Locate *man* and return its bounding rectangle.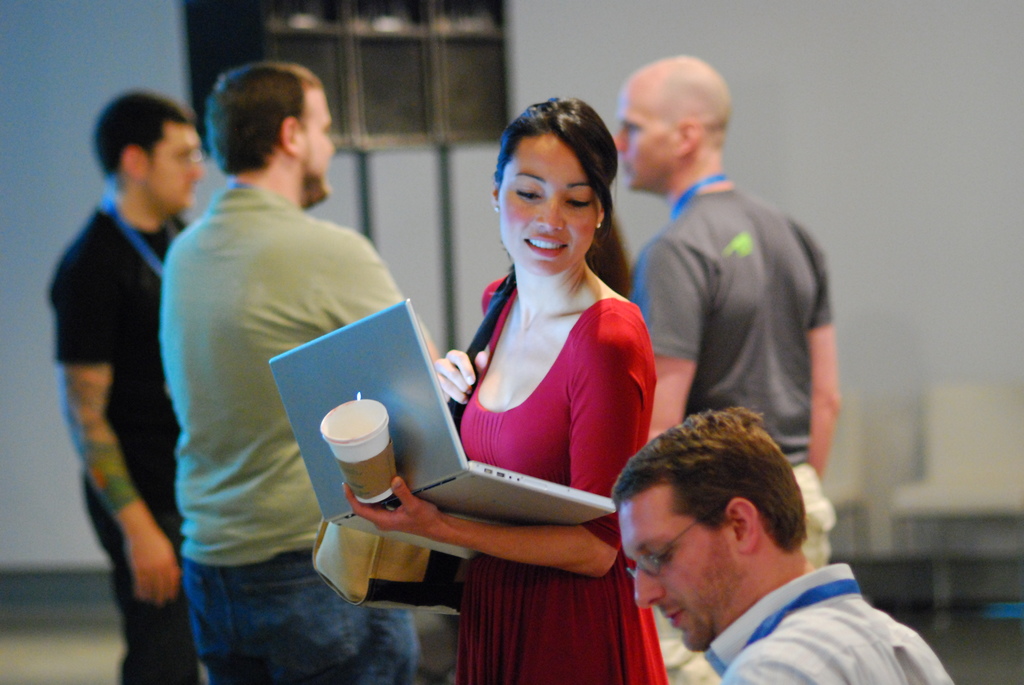
x1=156 y1=58 x2=444 y2=684.
